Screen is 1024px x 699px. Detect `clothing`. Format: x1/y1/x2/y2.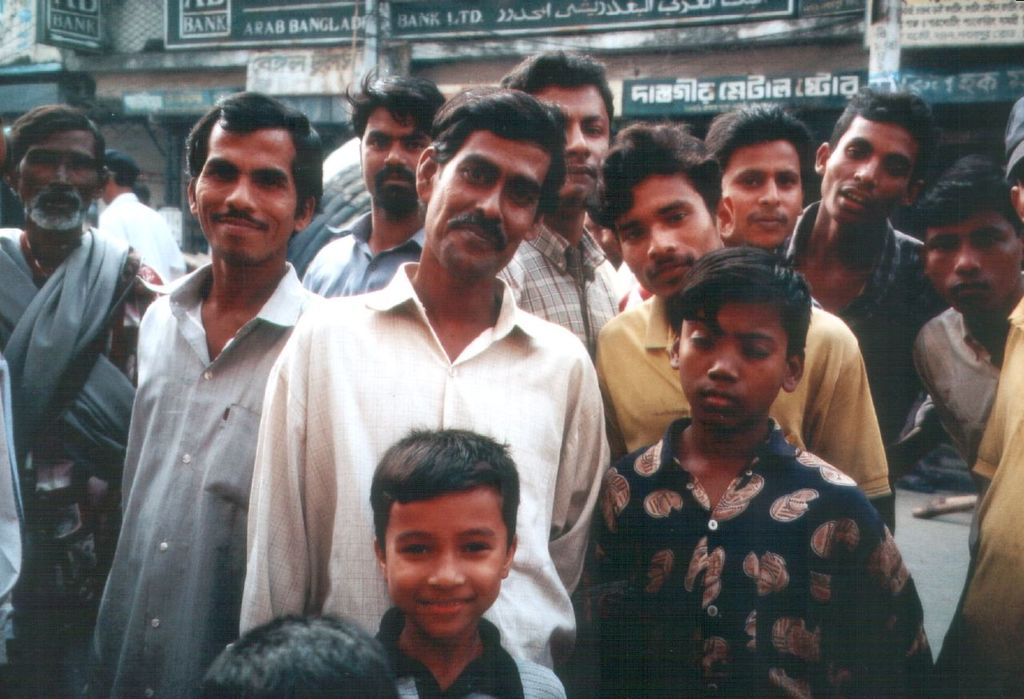
571/417/948/698.
